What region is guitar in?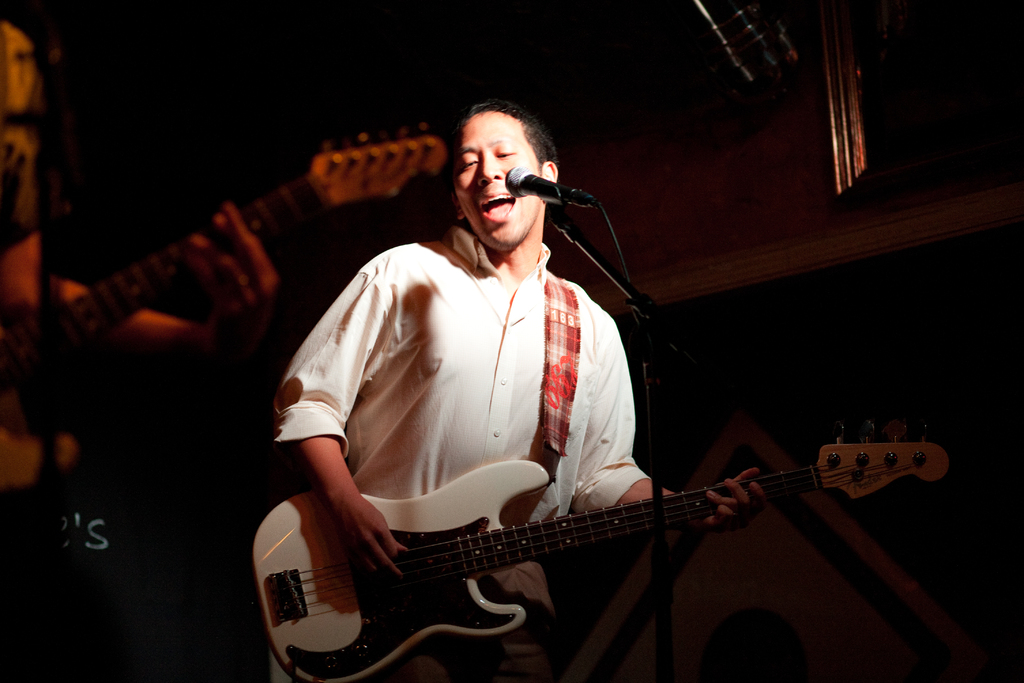
pyautogui.locateOnScreen(244, 443, 950, 682).
